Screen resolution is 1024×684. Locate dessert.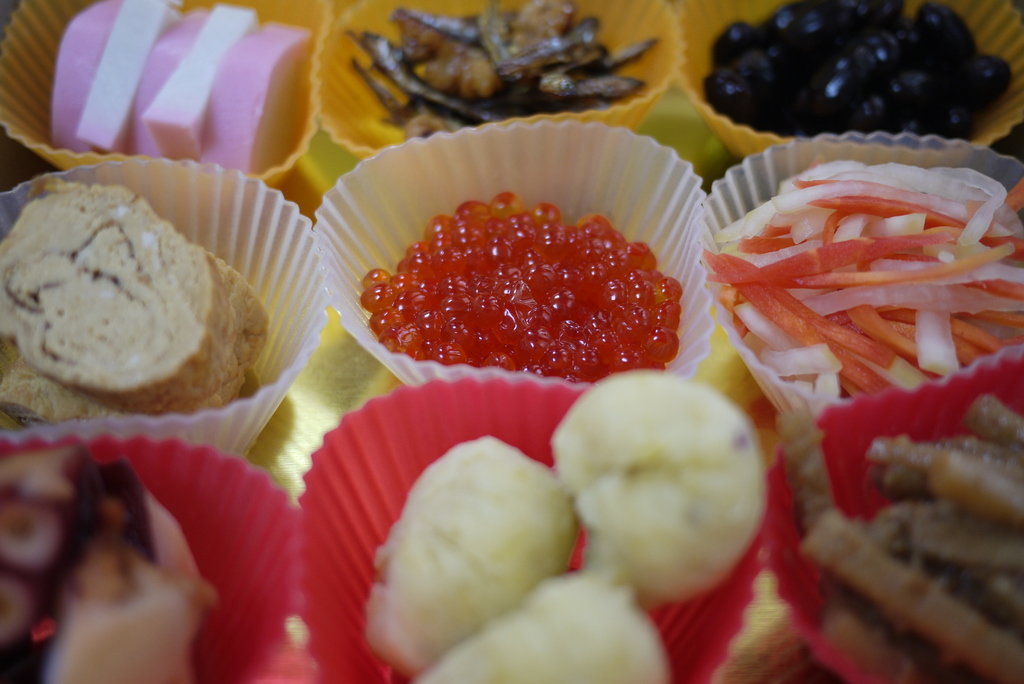
{"left": 54, "top": 0, "right": 316, "bottom": 173}.
